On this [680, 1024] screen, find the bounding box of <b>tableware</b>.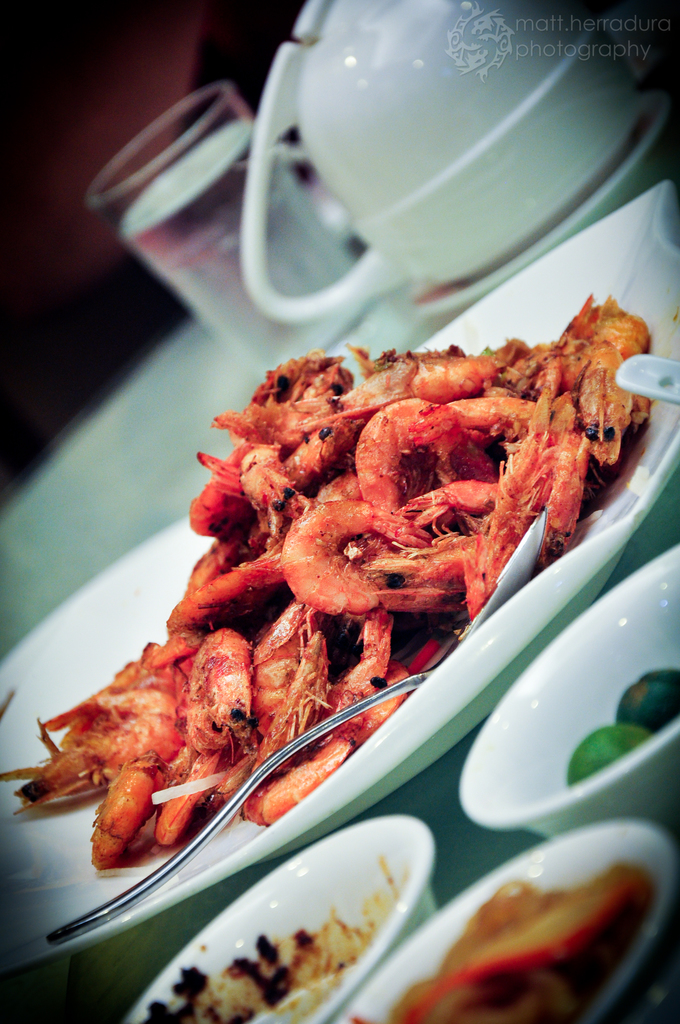
Bounding box: crop(456, 539, 679, 840).
